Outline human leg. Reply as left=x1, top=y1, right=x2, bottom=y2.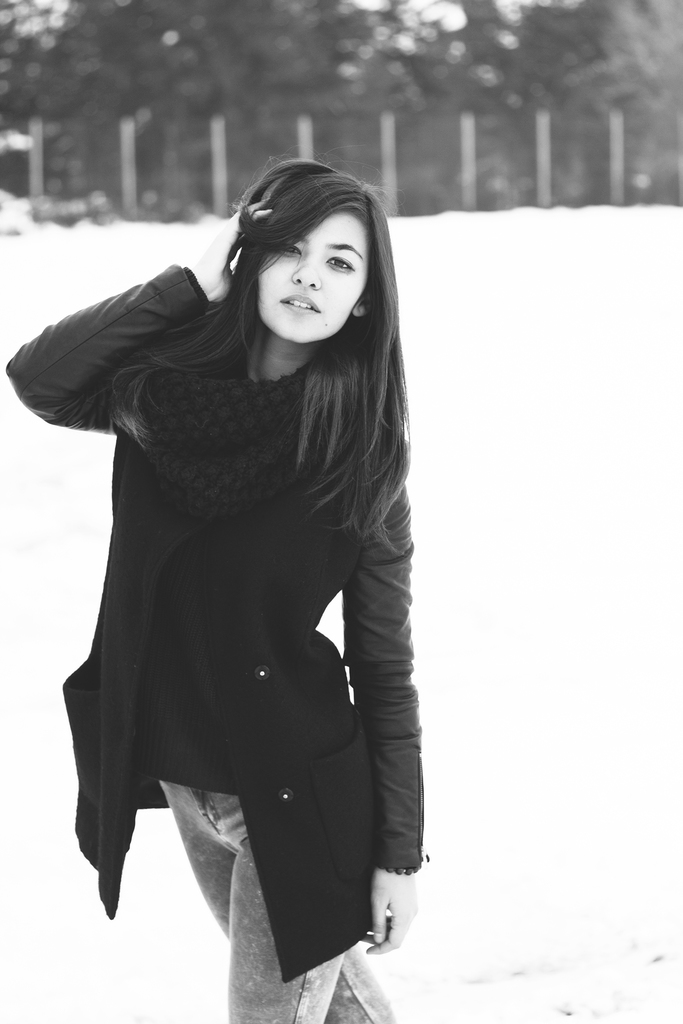
left=154, top=780, right=396, bottom=1023.
